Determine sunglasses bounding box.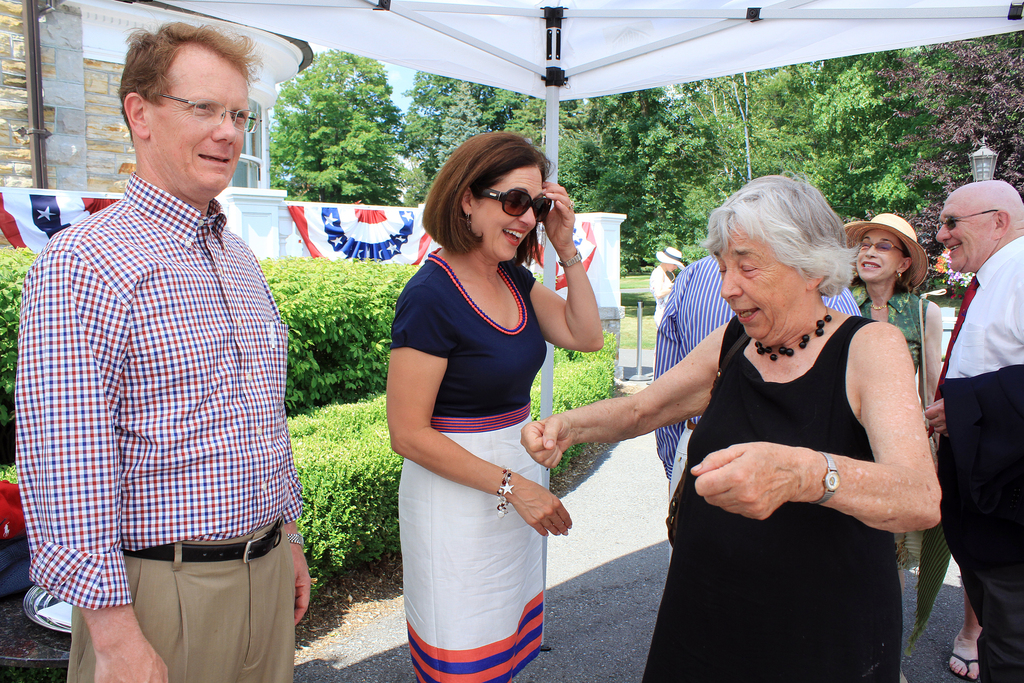
Determined: BBox(473, 188, 559, 219).
